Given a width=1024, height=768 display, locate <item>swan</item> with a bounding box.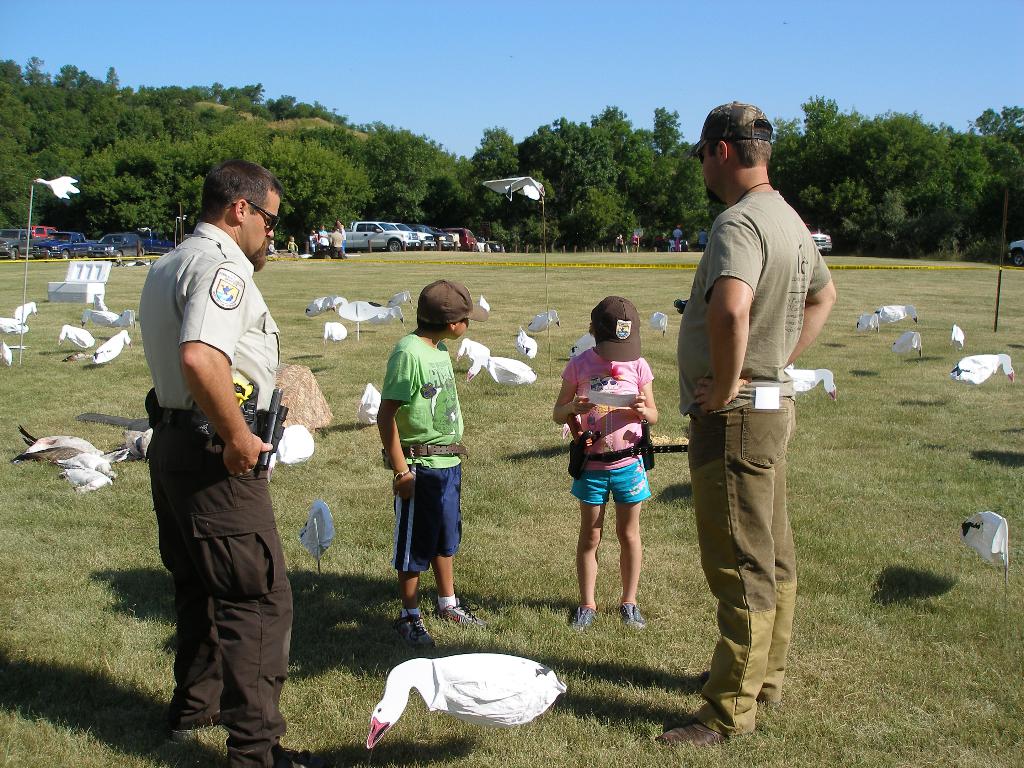
Located: x1=779, y1=367, x2=842, y2=403.
